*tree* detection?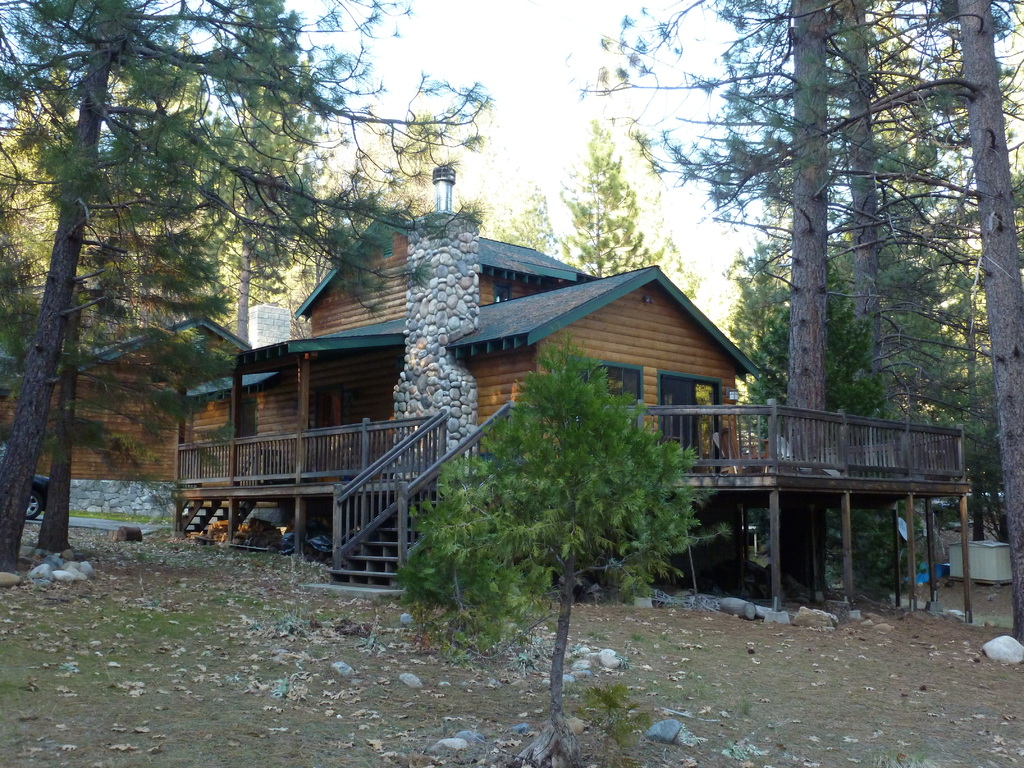
(x1=568, y1=0, x2=895, y2=603)
